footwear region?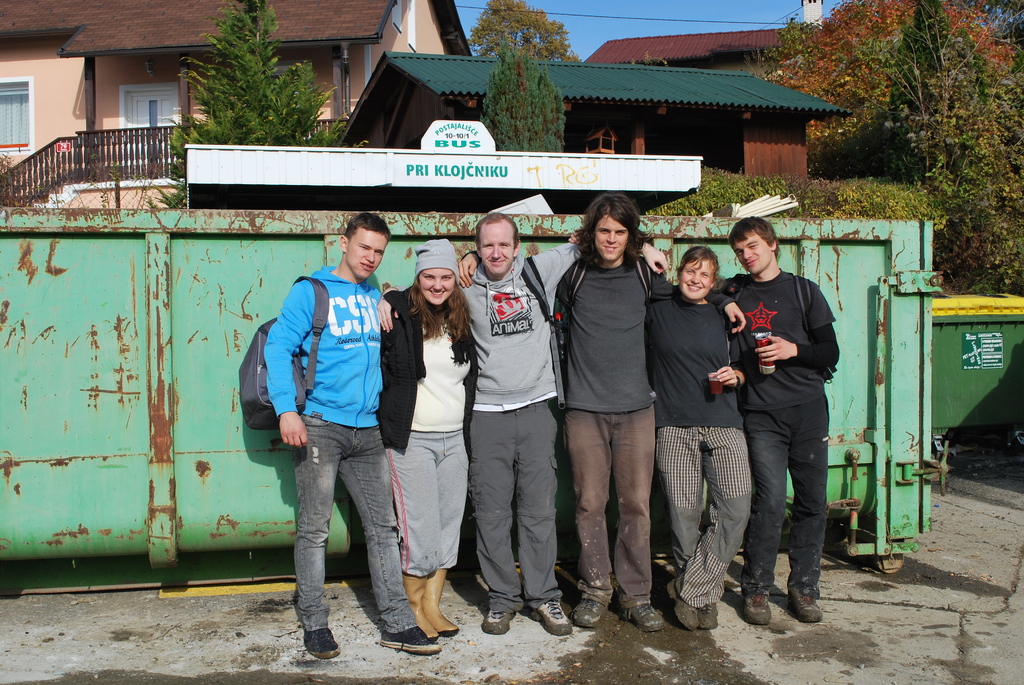
region(700, 602, 721, 634)
